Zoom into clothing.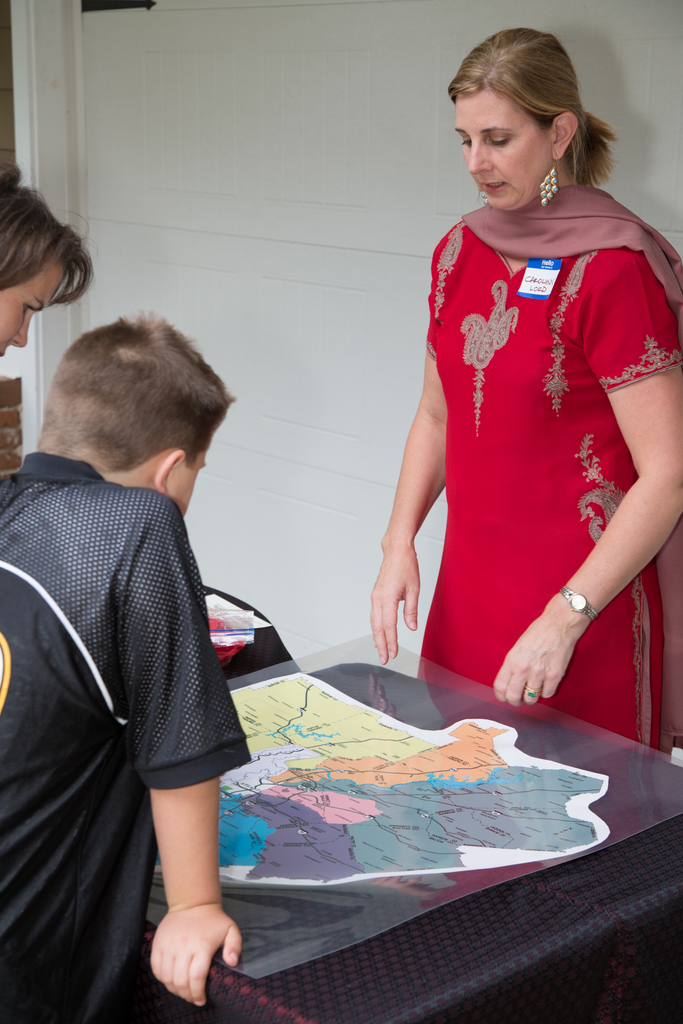
Zoom target: bbox=(400, 182, 650, 696).
